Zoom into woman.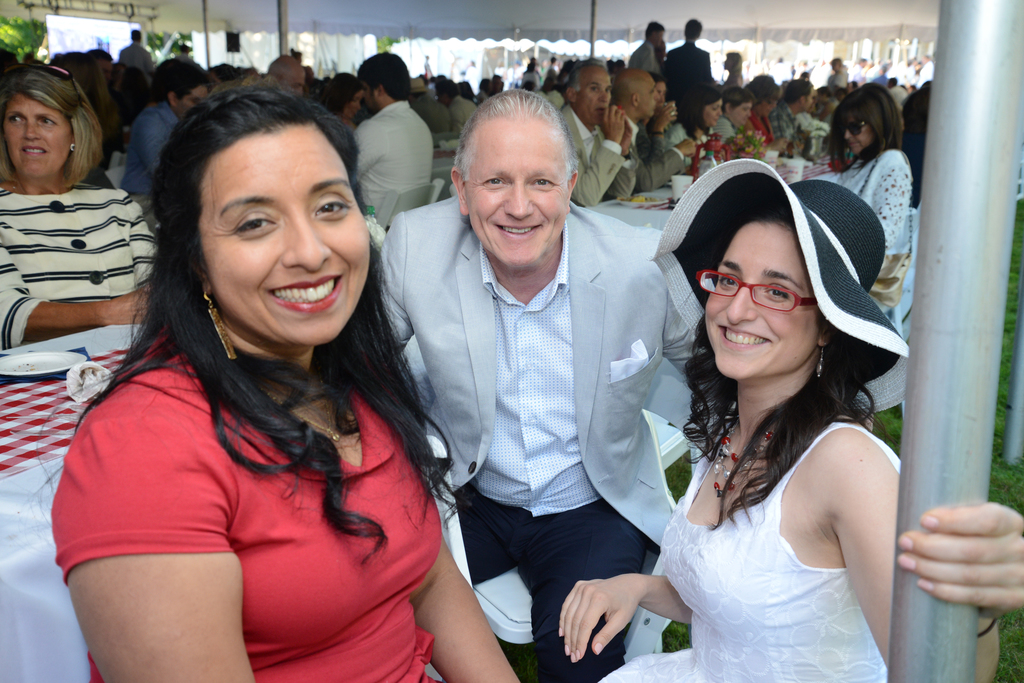
Zoom target: 0:60:161:343.
